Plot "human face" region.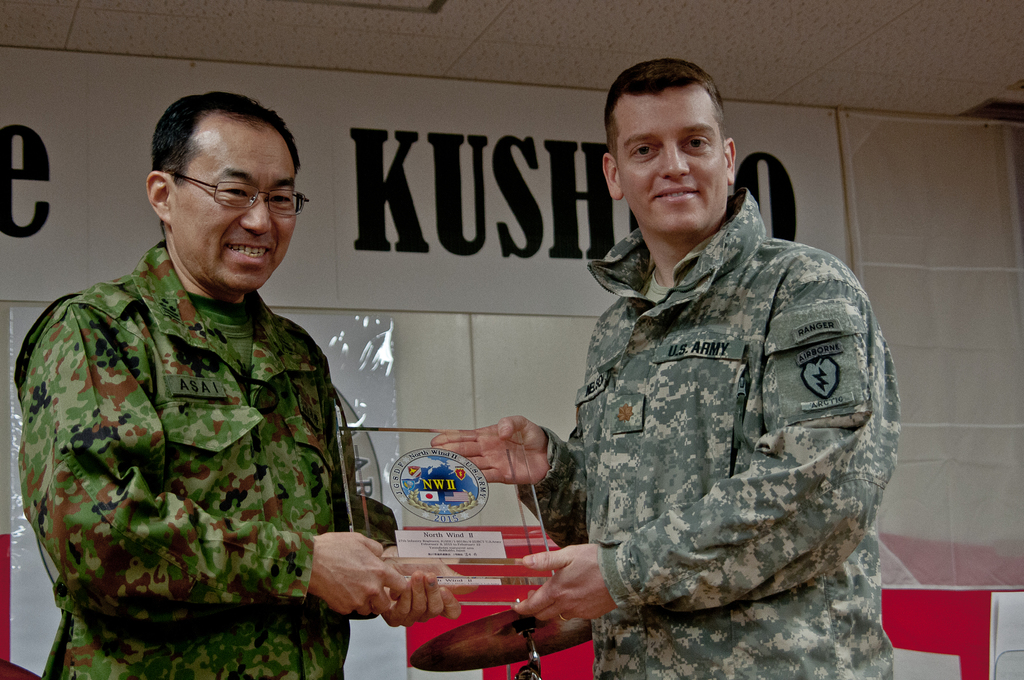
Plotted at (616, 93, 727, 234).
